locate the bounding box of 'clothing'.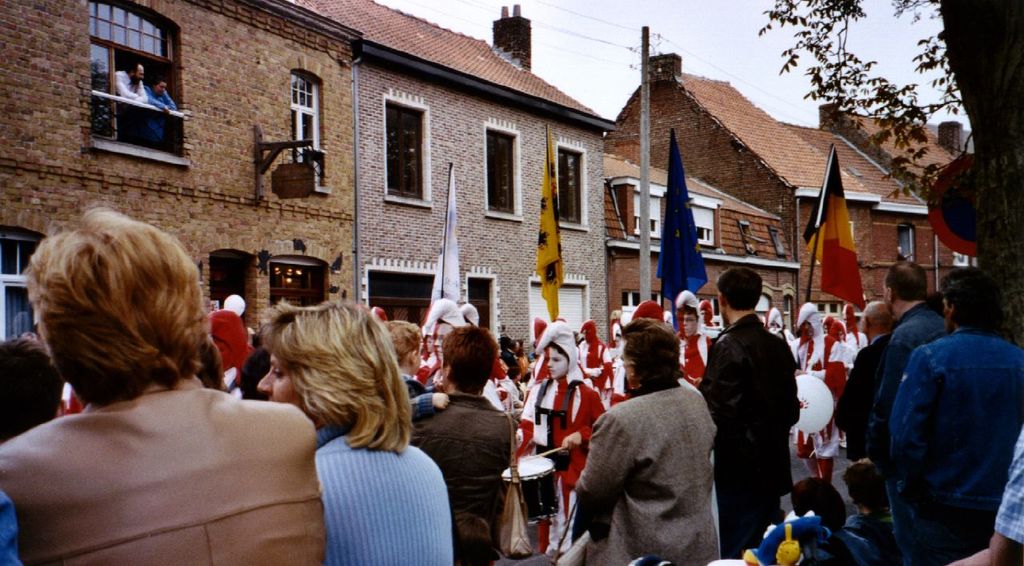
Bounding box: detection(157, 82, 182, 114).
